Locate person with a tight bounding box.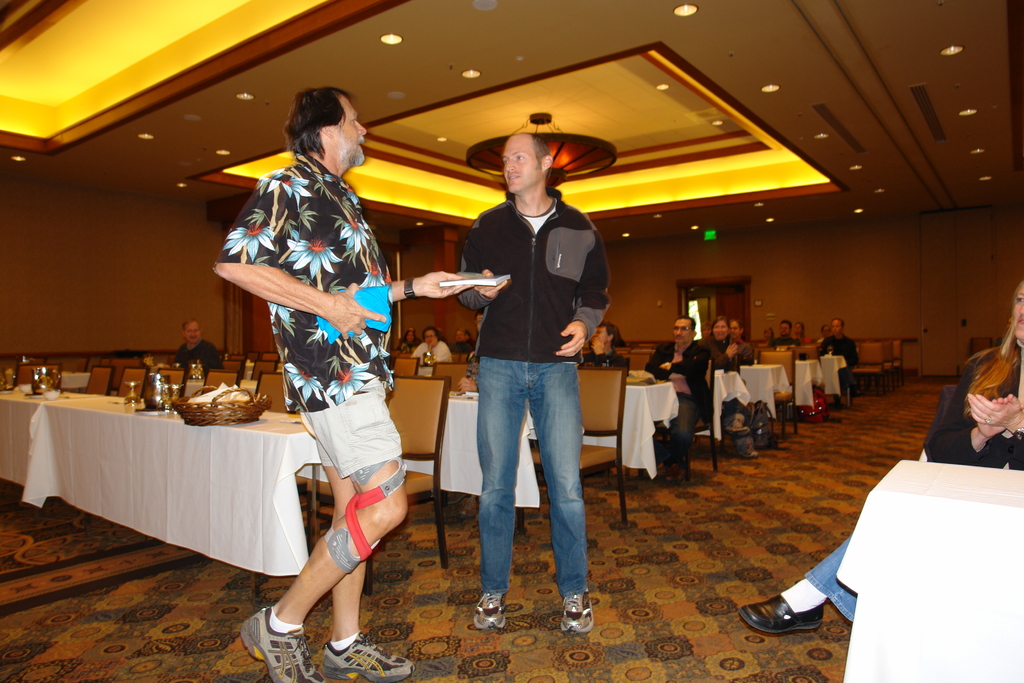
{"x1": 770, "y1": 317, "x2": 803, "y2": 349}.
